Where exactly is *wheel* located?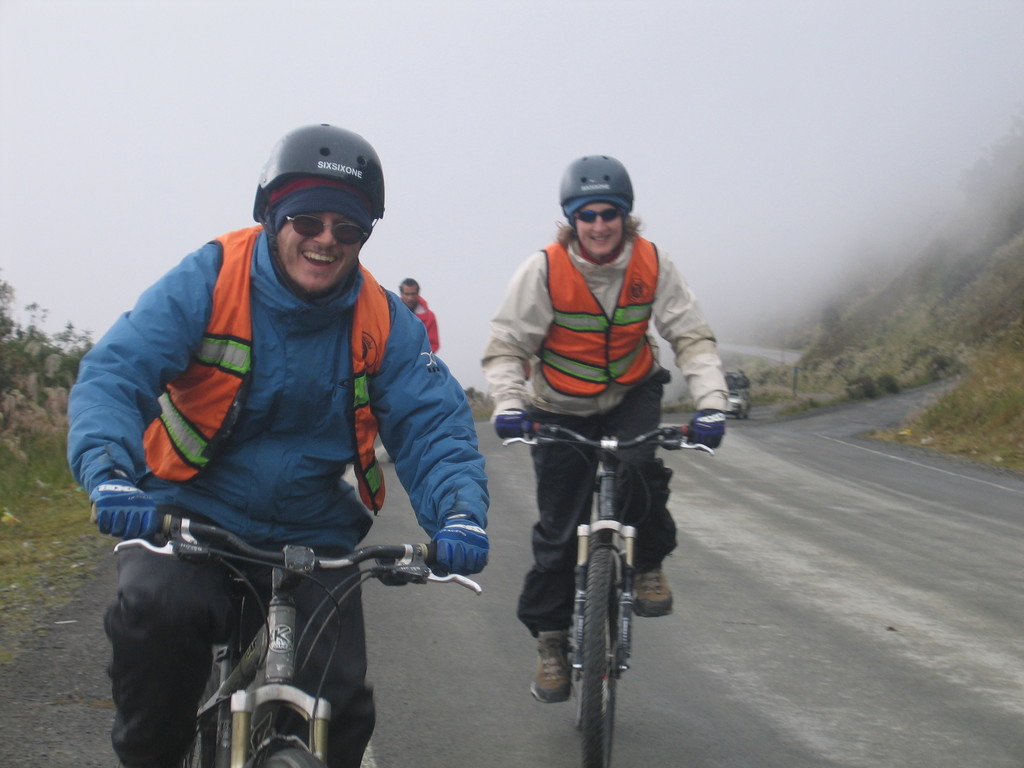
Its bounding box is 177,662,223,767.
